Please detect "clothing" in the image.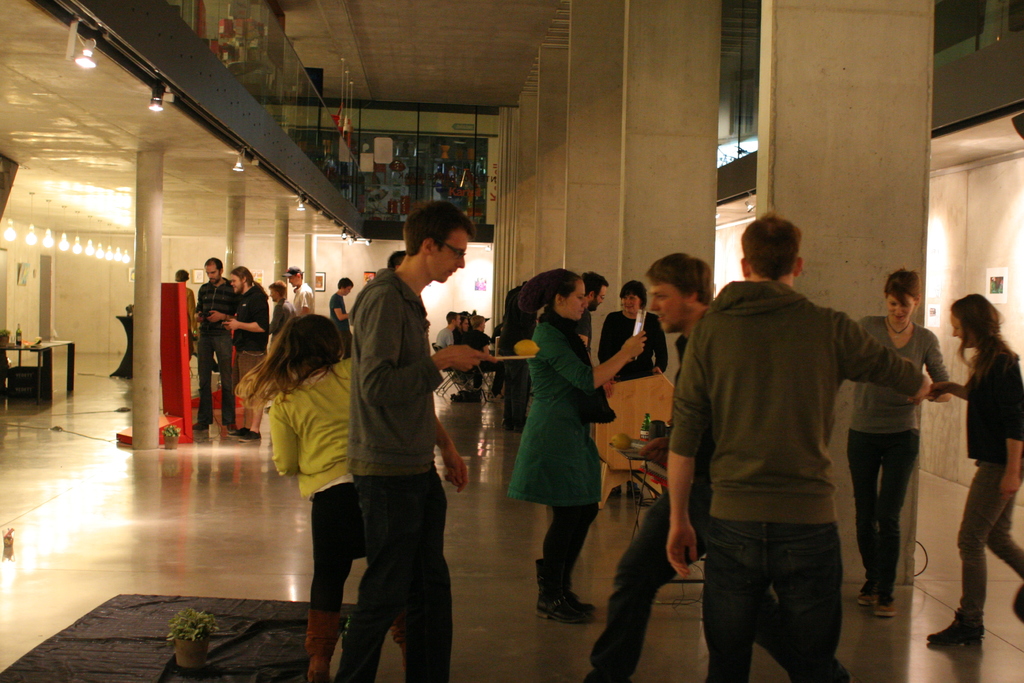
598/309/664/374.
